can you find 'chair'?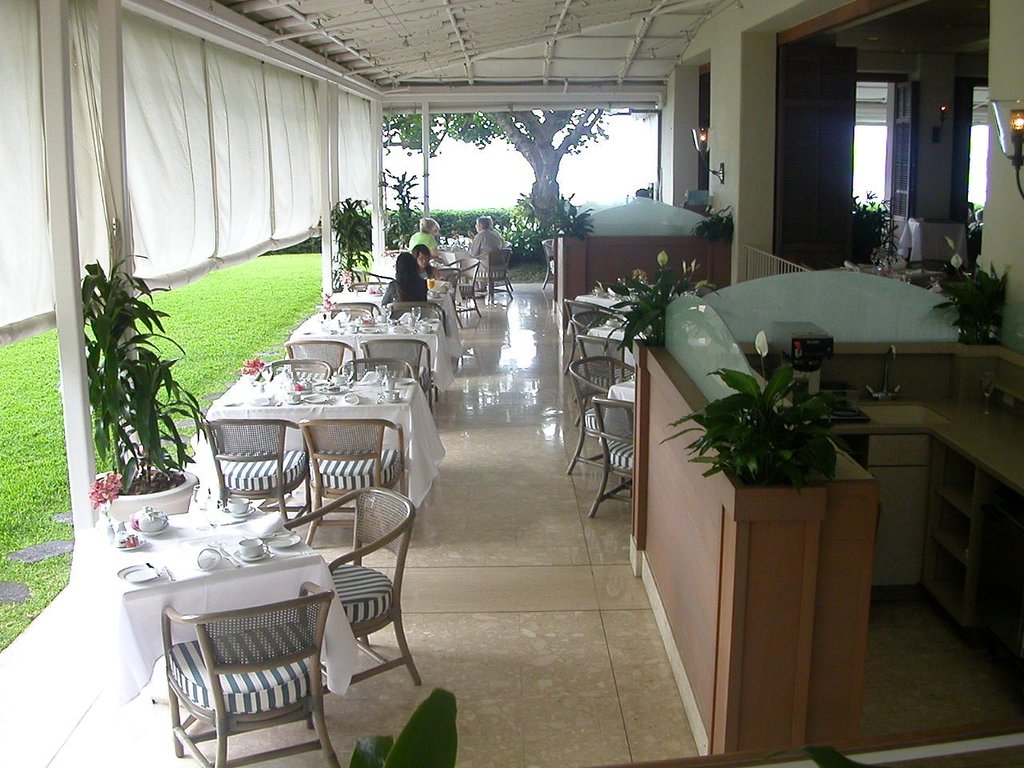
Yes, bounding box: (335, 302, 382, 322).
